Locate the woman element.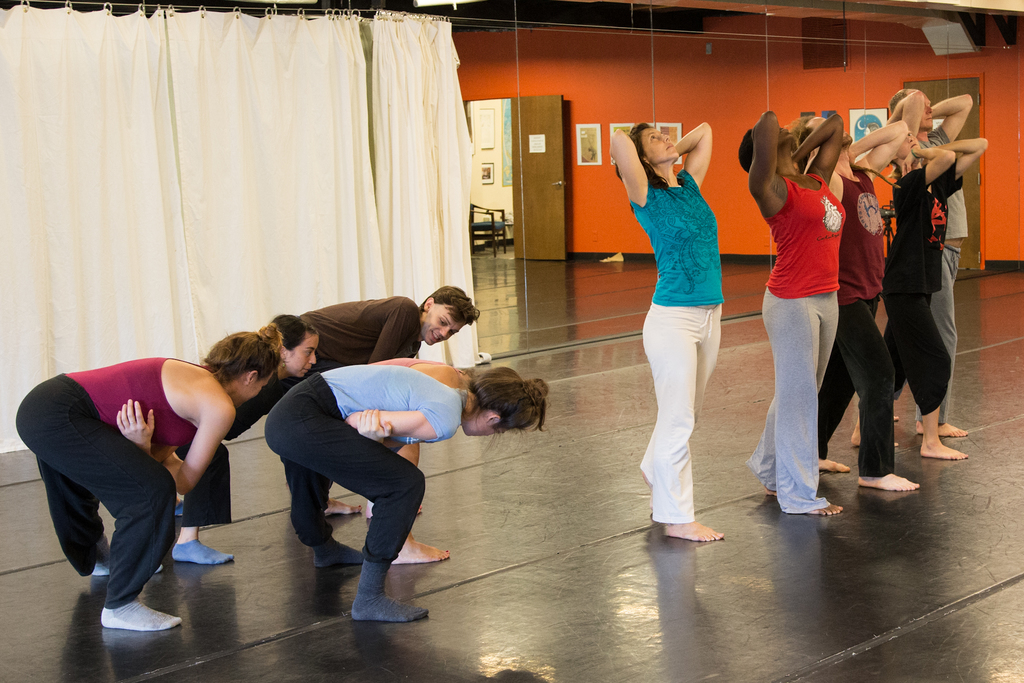
Element bbox: rect(848, 121, 989, 463).
